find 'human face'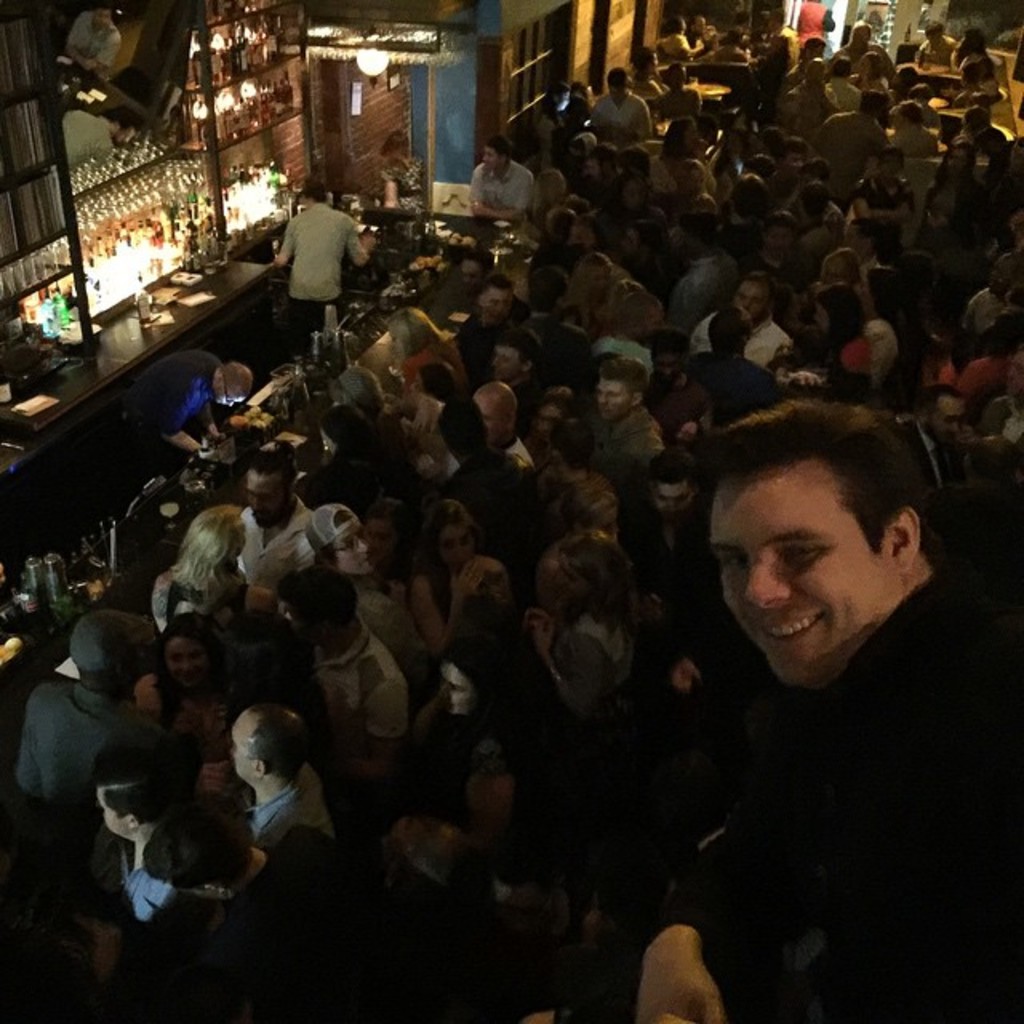
box(181, 637, 203, 678)
